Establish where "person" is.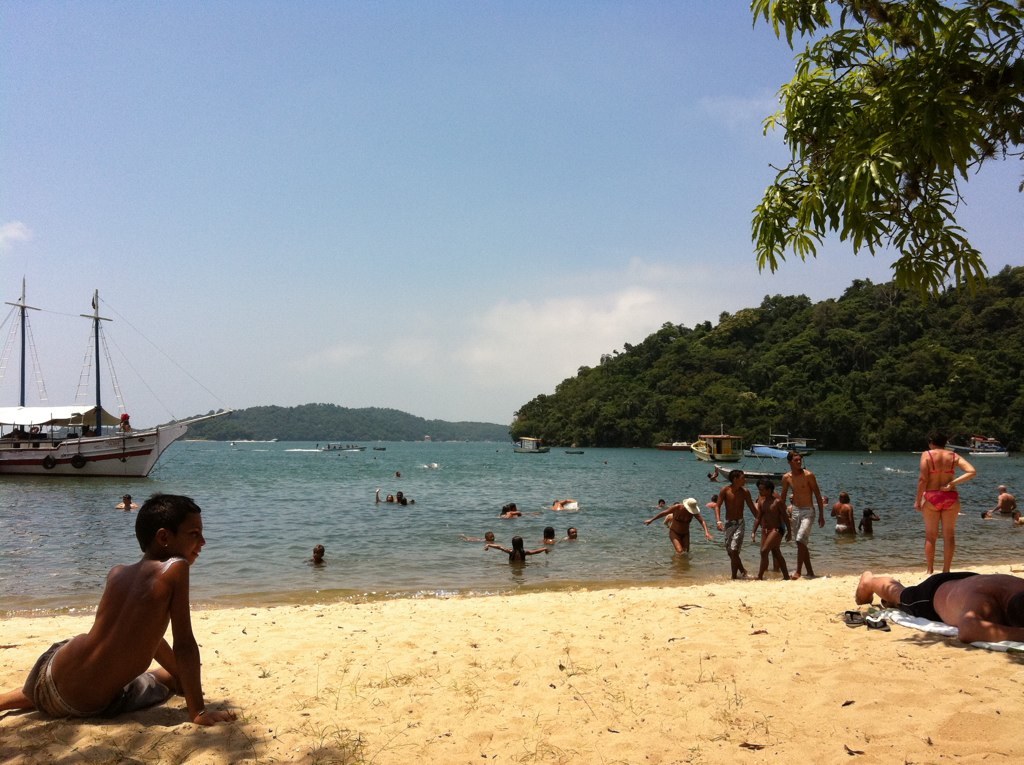
Established at detection(991, 481, 1019, 515).
